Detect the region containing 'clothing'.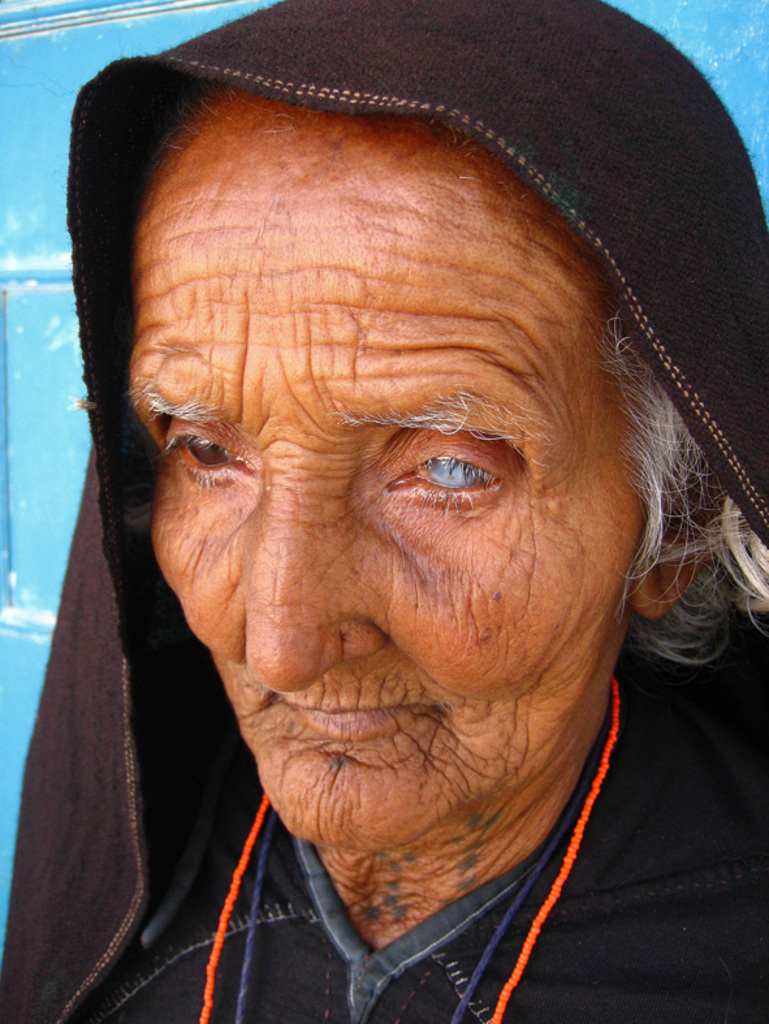
x1=26 y1=117 x2=768 y2=1023.
